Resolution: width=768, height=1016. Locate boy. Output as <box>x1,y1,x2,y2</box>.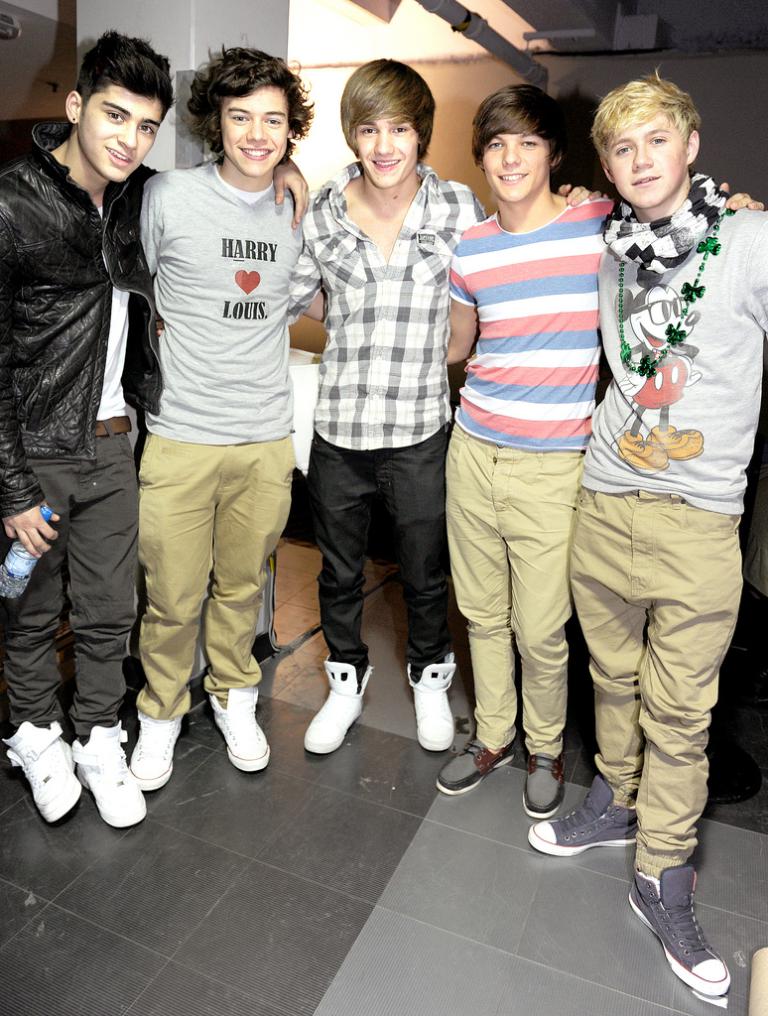
<box>286,58,483,764</box>.
